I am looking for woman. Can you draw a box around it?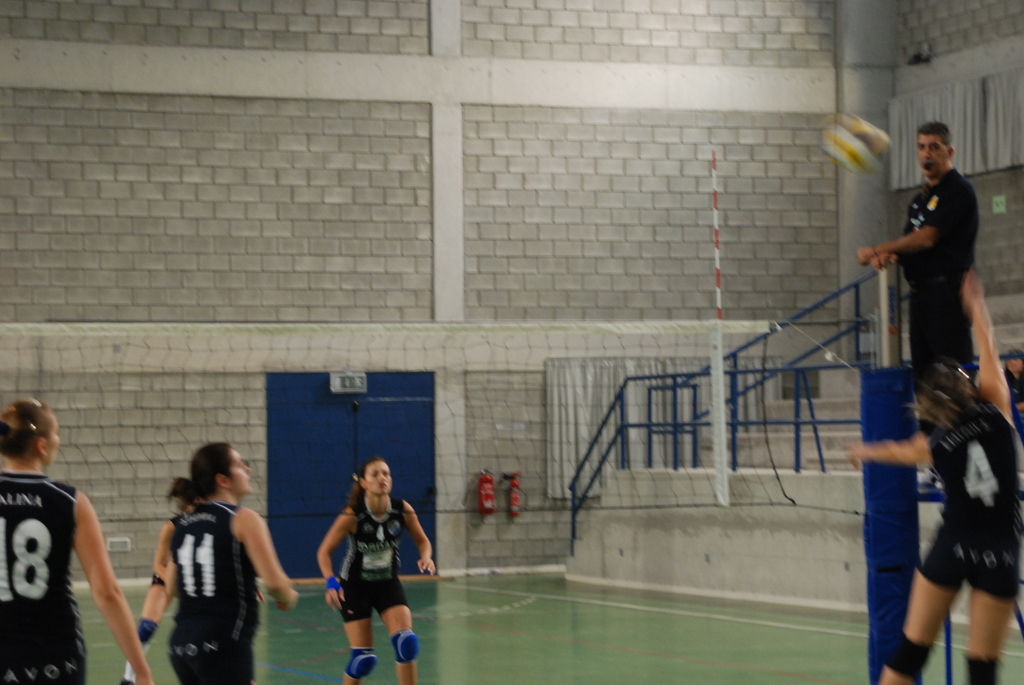
Sure, the bounding box is <region>129, 438, 274, 677</region>.
